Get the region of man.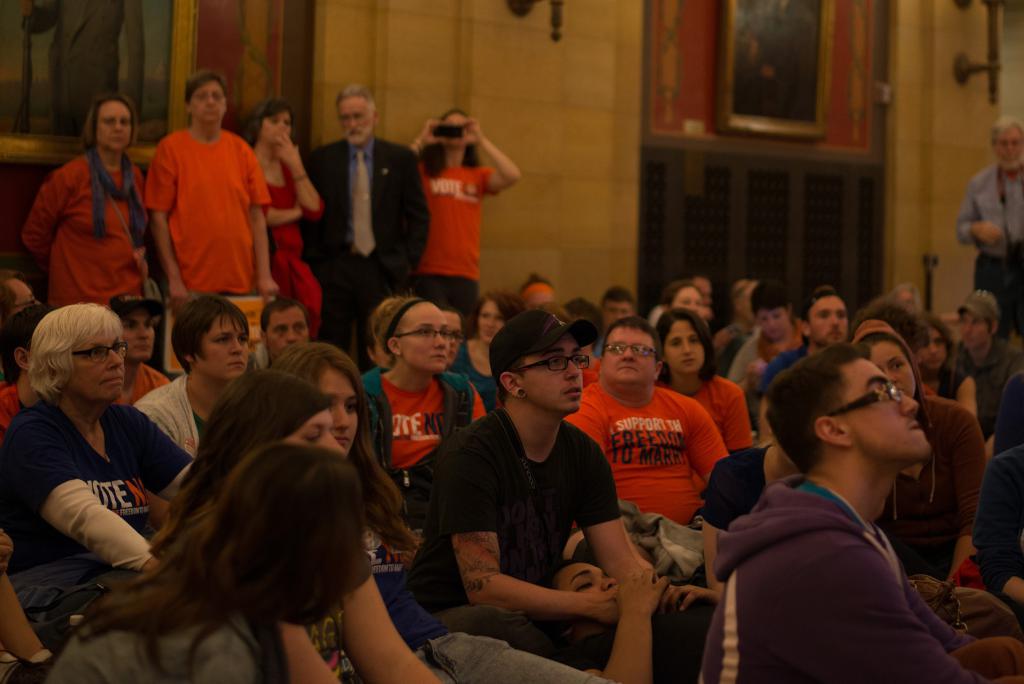
(x1=961, y1=286, x2=1023, y2=462).
